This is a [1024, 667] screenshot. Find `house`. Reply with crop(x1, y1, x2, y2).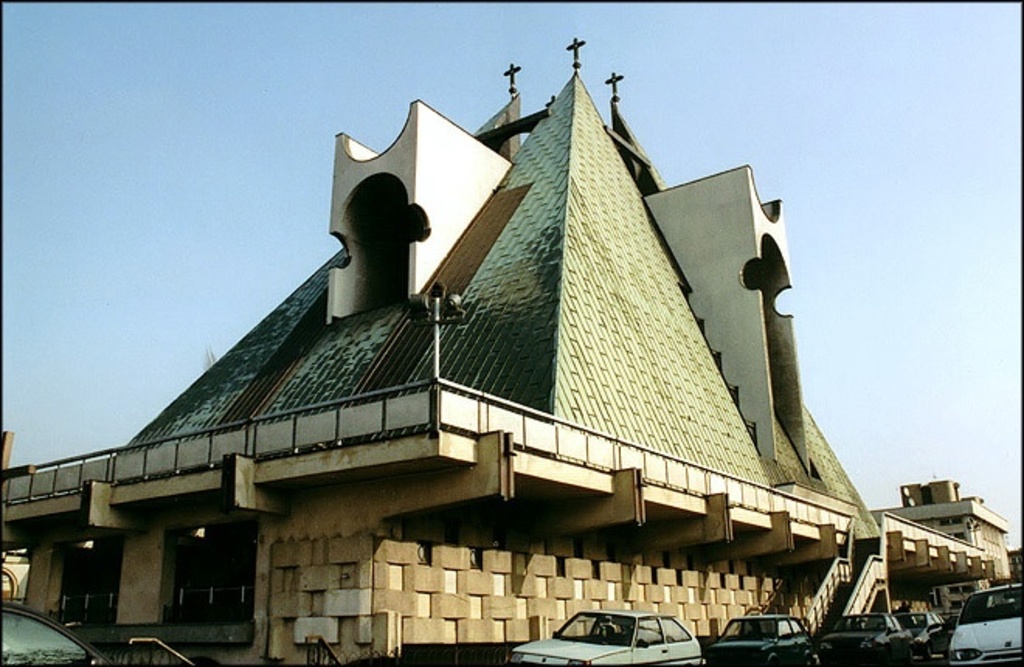
crop(0, 68, 870, 665).
